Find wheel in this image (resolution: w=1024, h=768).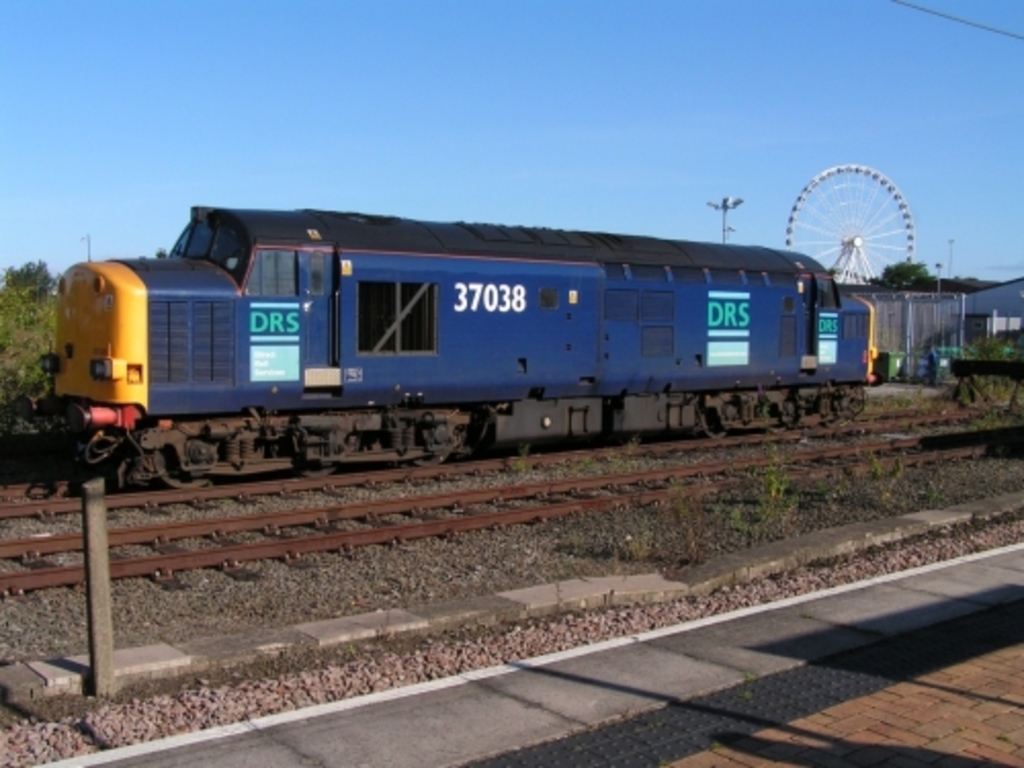
(left=295, top=459, right=336, bottom=481).
